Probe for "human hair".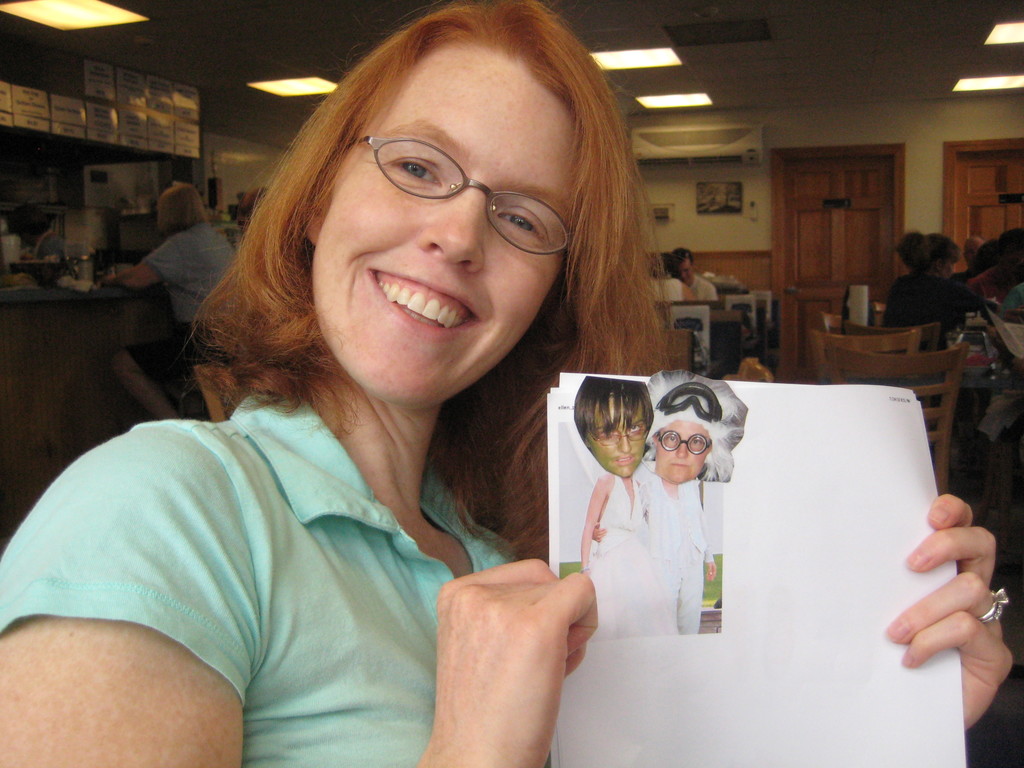
Probe result: 671/247/694/264.
